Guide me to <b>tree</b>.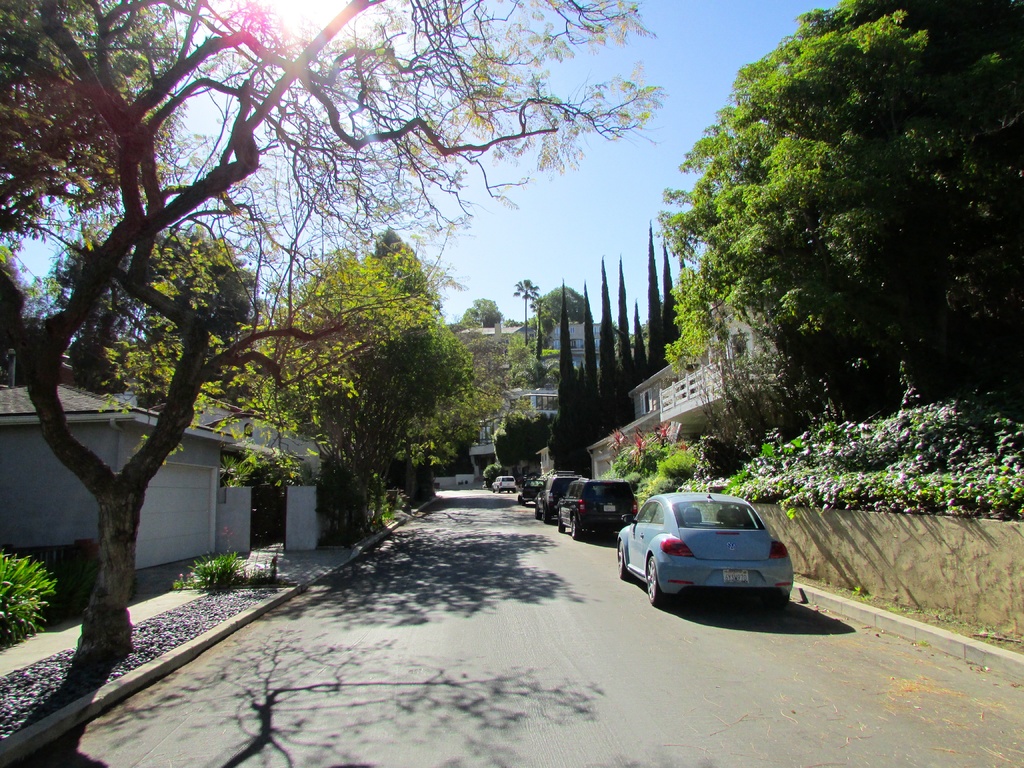
Guidance: 645/226/673/380.
